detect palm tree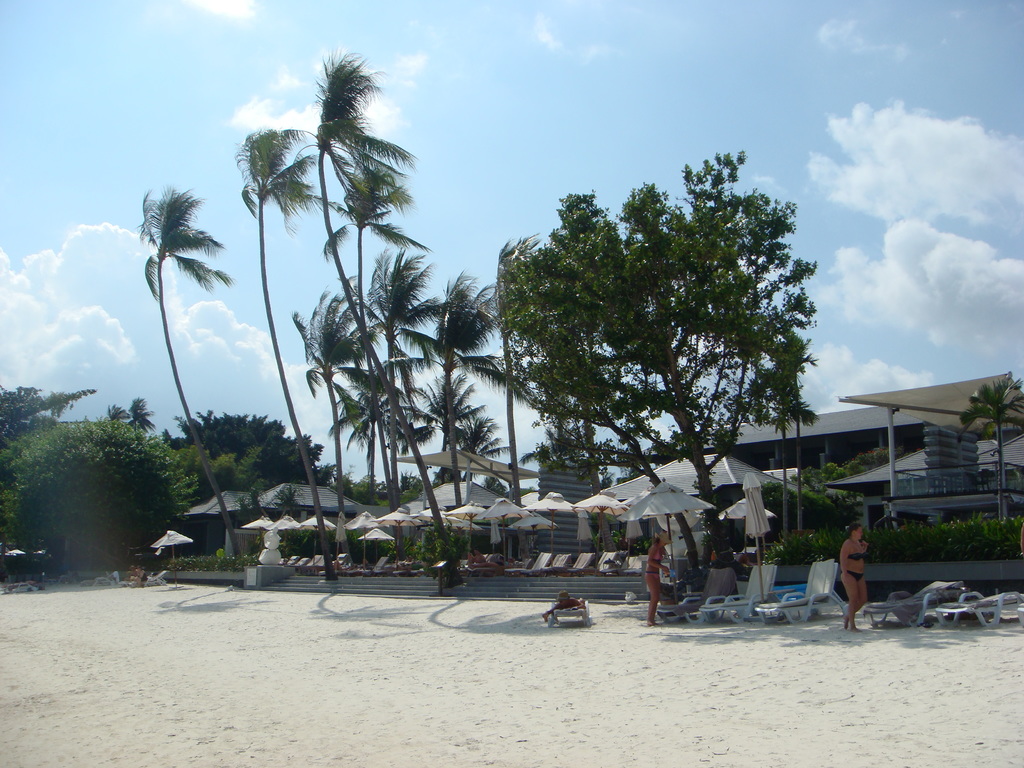
l=311, t=44, r=463, b=590
